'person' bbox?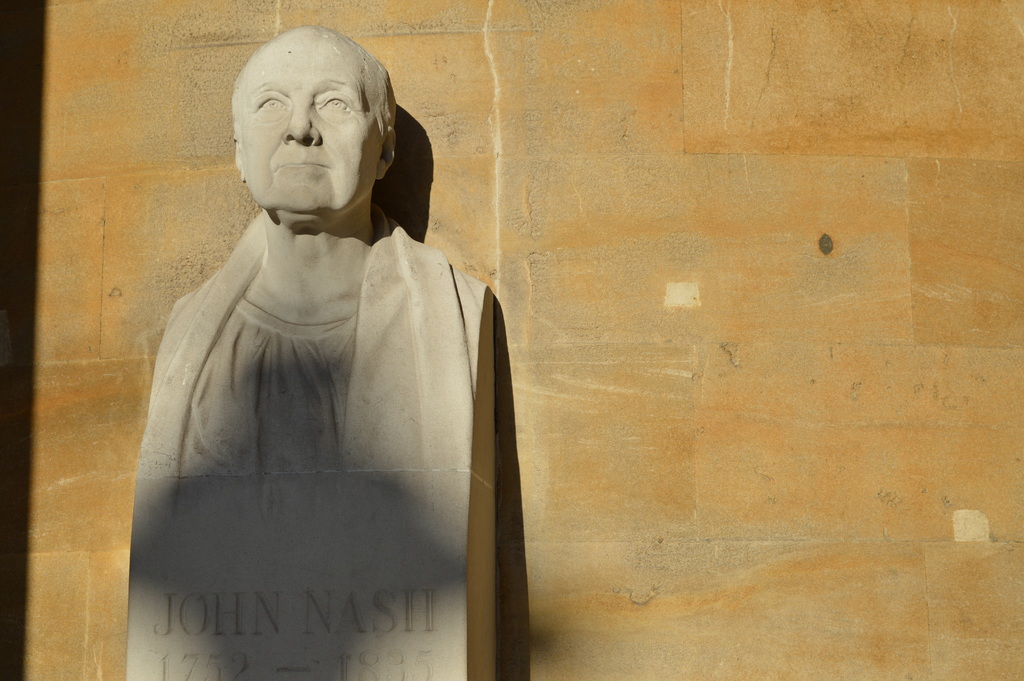
detection(108, 31, 526, 663)
